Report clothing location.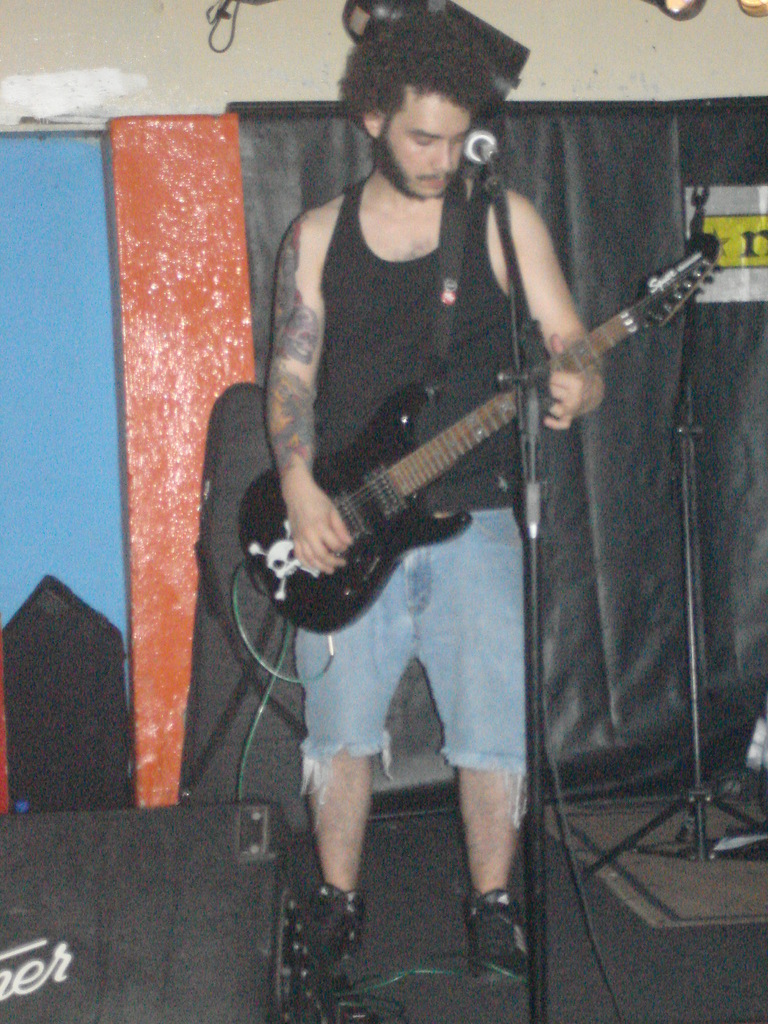
Report: detection(239, 82, 609, 627).
